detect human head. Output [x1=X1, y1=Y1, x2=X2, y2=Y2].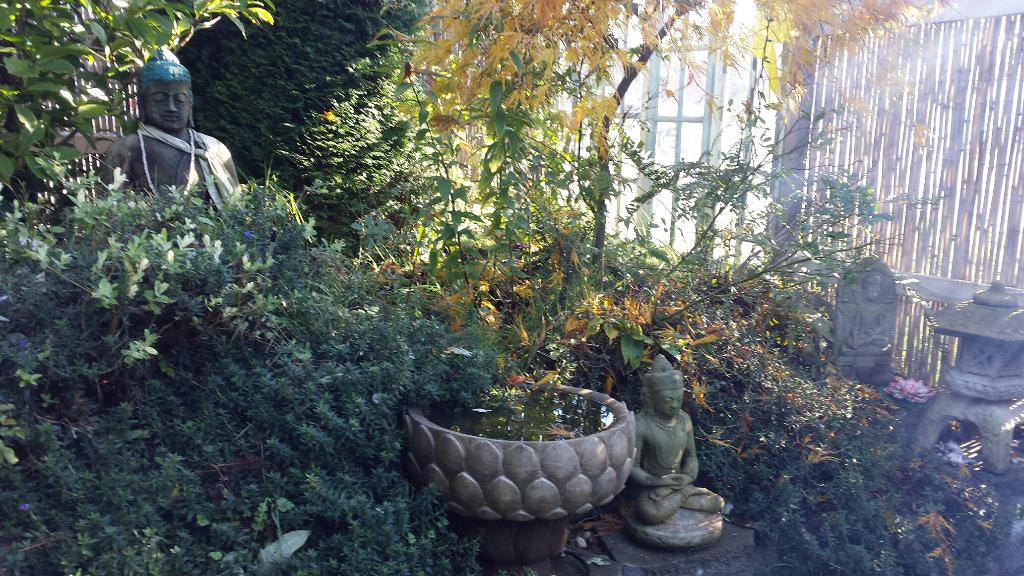
[x1=863, y1=276, x2=881, y2=302].
